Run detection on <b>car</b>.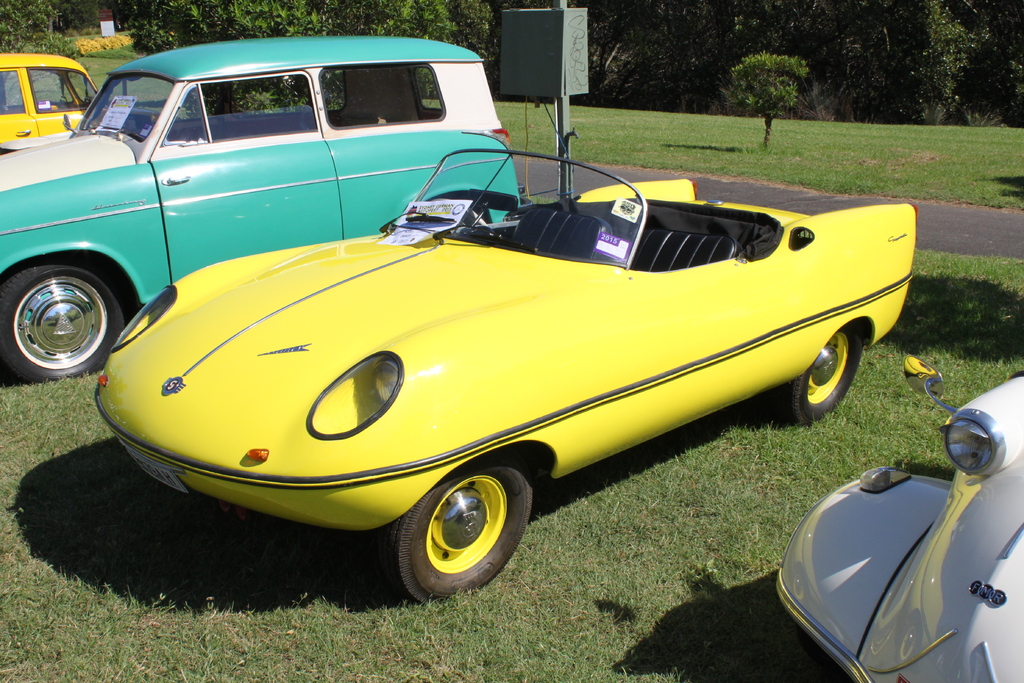
Result: select_region(89, 147, 925, 611).
